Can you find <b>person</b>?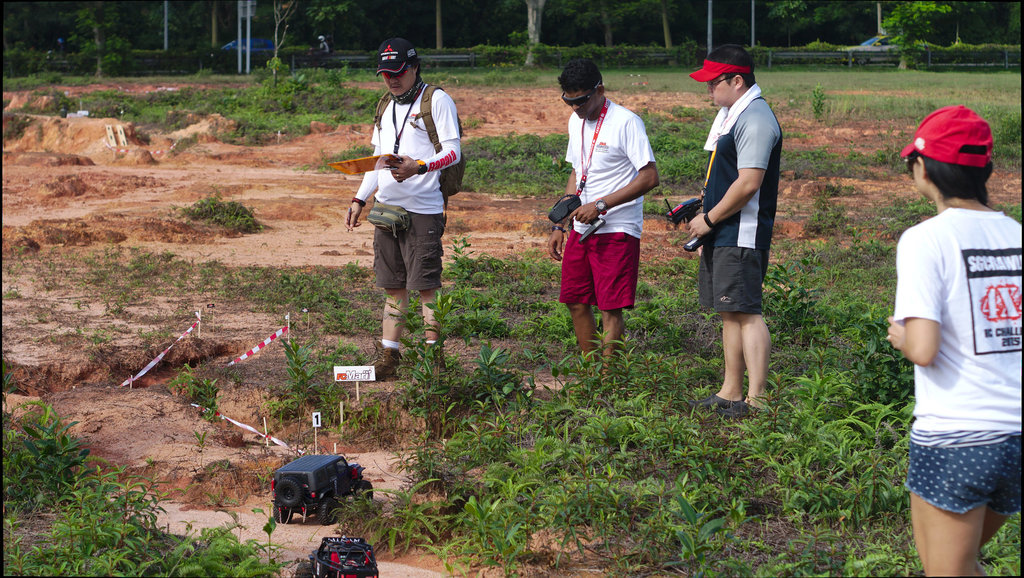
Yes, bounding box: crop(668, 40, 785, 427).
